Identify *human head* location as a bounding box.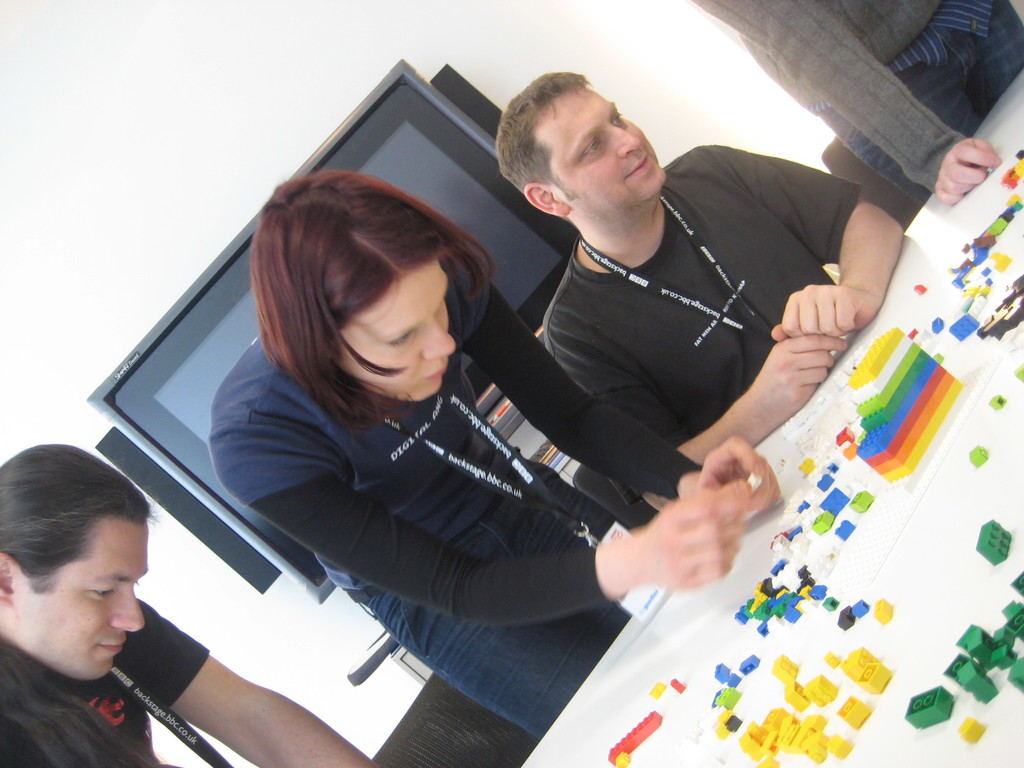
495 67 669 224.
